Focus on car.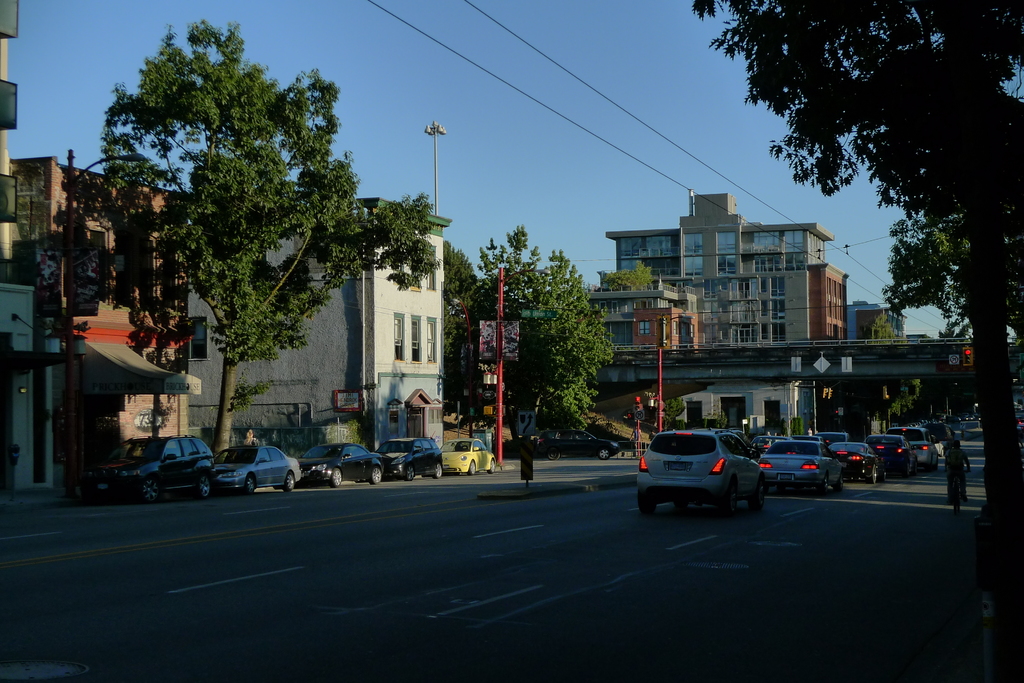
Focused at box(966, 414, 977, 421).
